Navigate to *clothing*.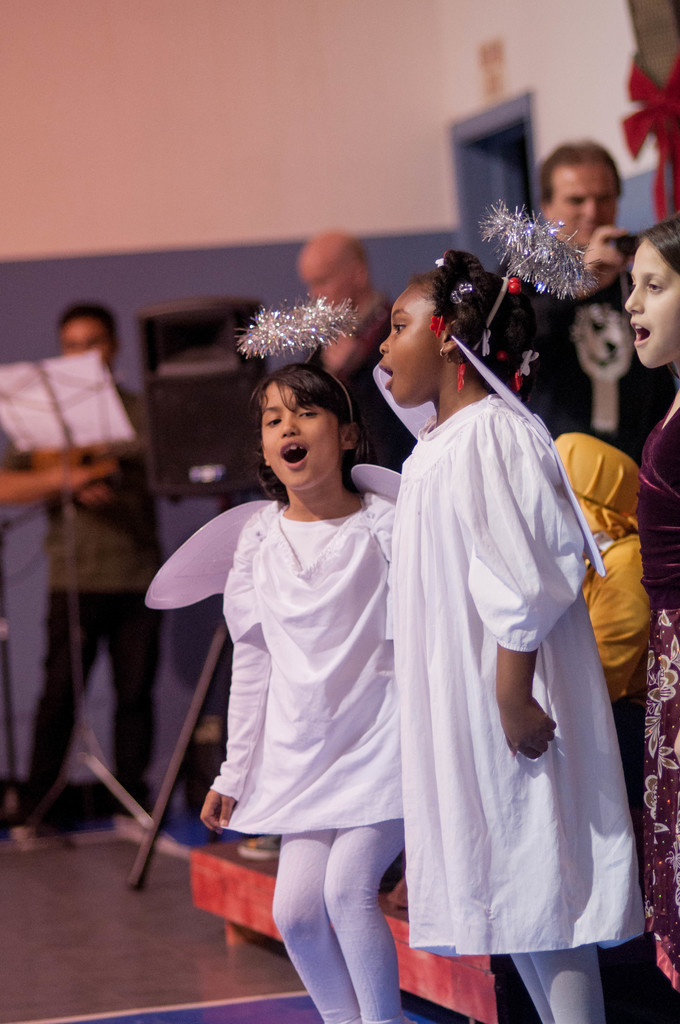
Navigation target: pyautogui.locateOnScreen(208, 499, 406, 1023).
